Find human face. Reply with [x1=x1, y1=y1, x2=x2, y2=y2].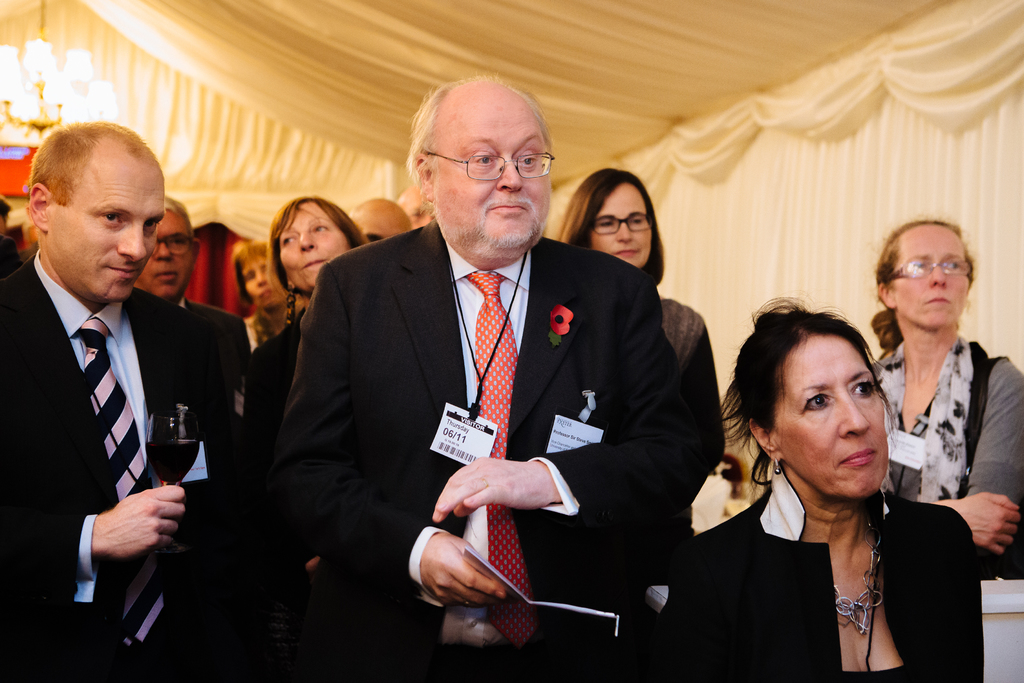
[x1=242, y1=264, x2=294, y2=314].
